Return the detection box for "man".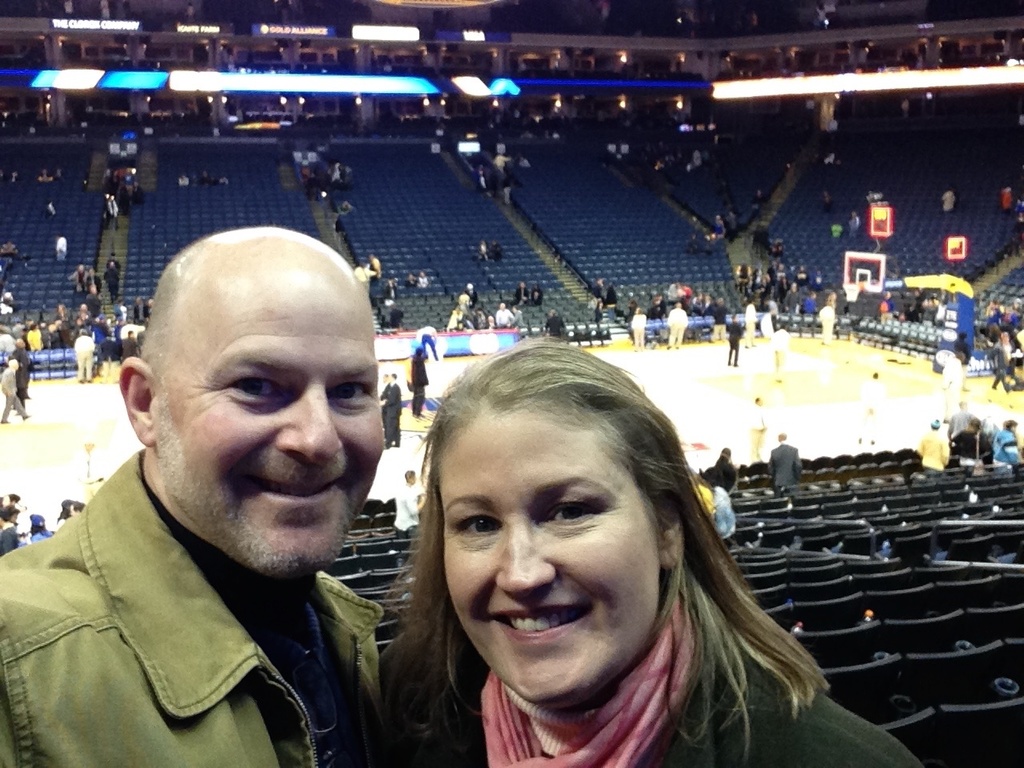
0/358/29/424.
